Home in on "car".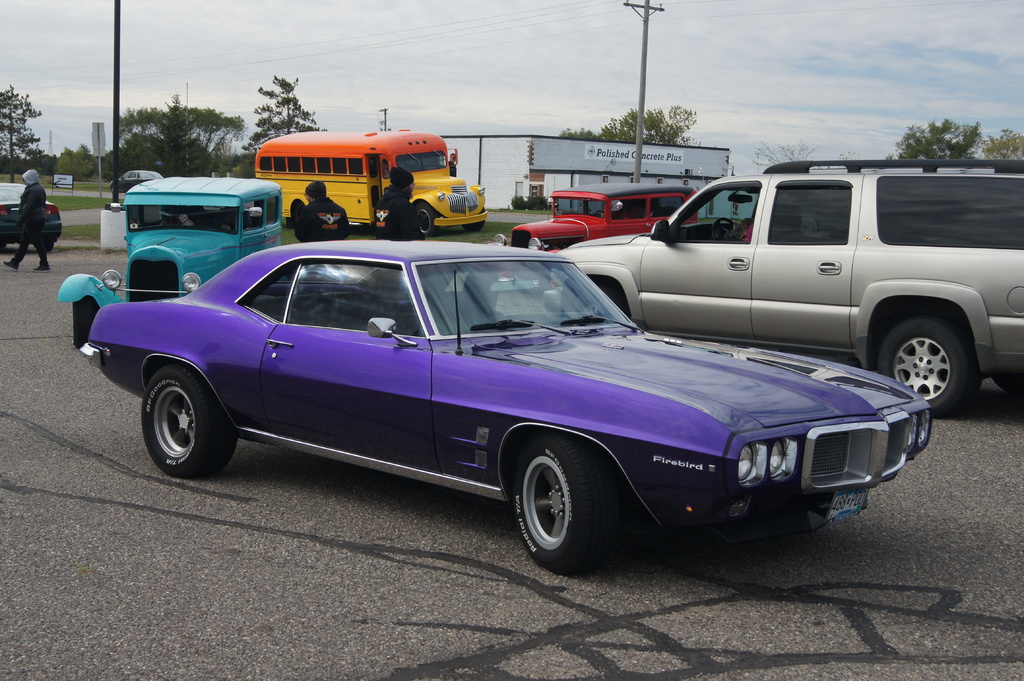
Homed in at BBox(77, 241, 931, 579).
